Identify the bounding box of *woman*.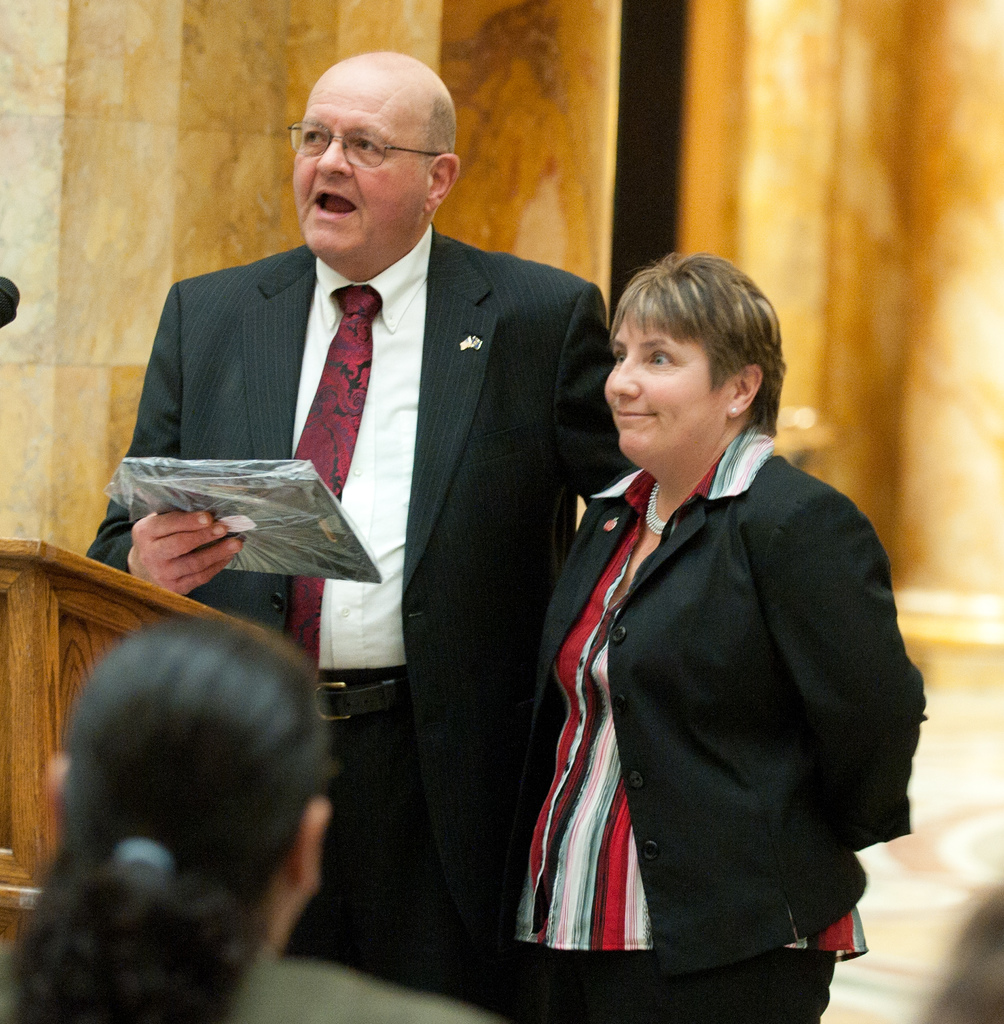
x1=0 y1=604 x2=490 y2=1023.
